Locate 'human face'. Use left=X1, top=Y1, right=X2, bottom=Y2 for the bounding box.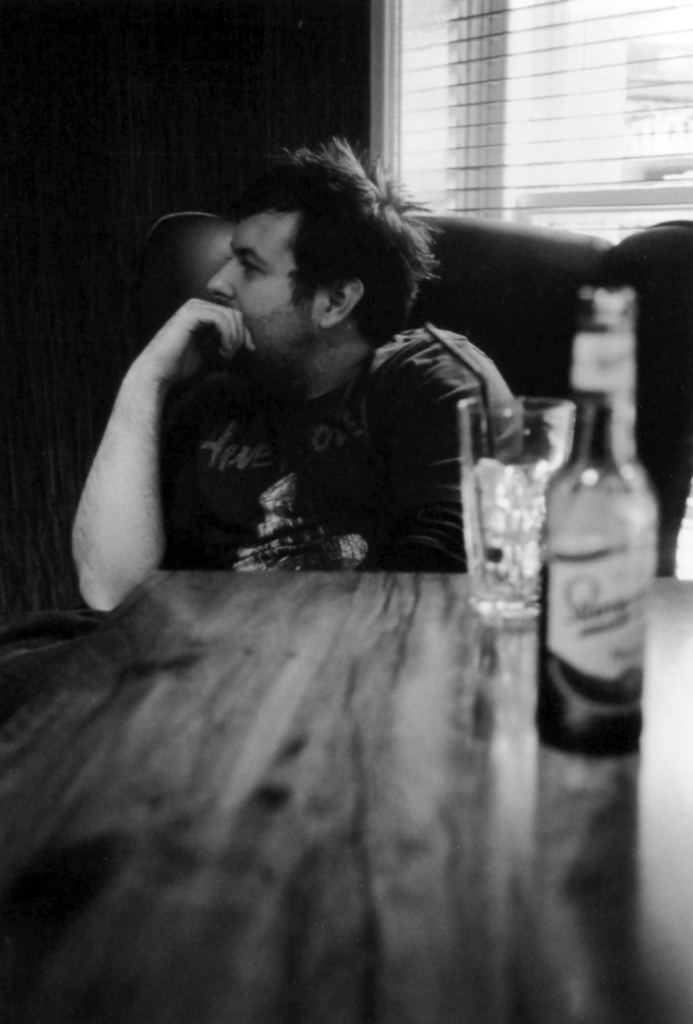
left=203, top=218, right=317, bottom=365.
